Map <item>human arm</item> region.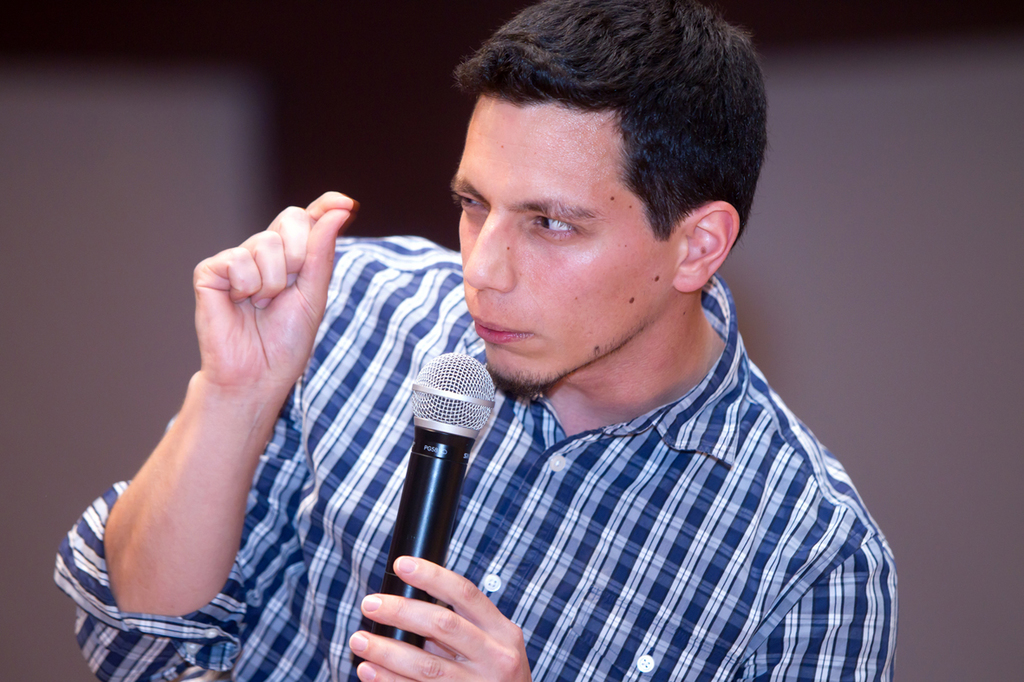
Mapped to [x1=345, y1=536, x2=910, y2=681].
